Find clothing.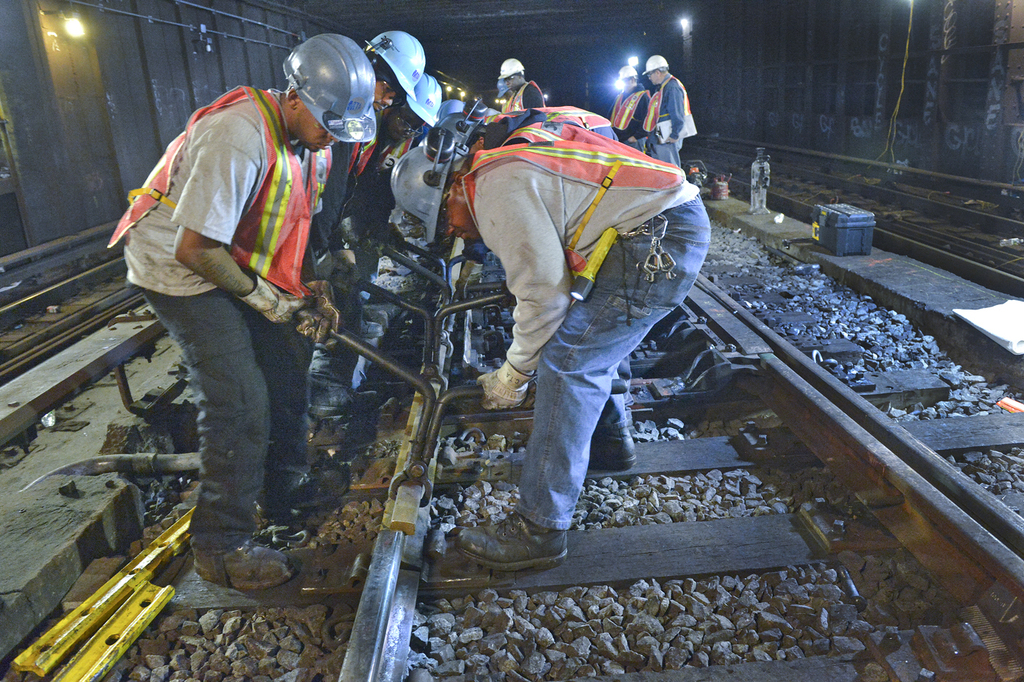
detection(358, 113, 417, 255).
